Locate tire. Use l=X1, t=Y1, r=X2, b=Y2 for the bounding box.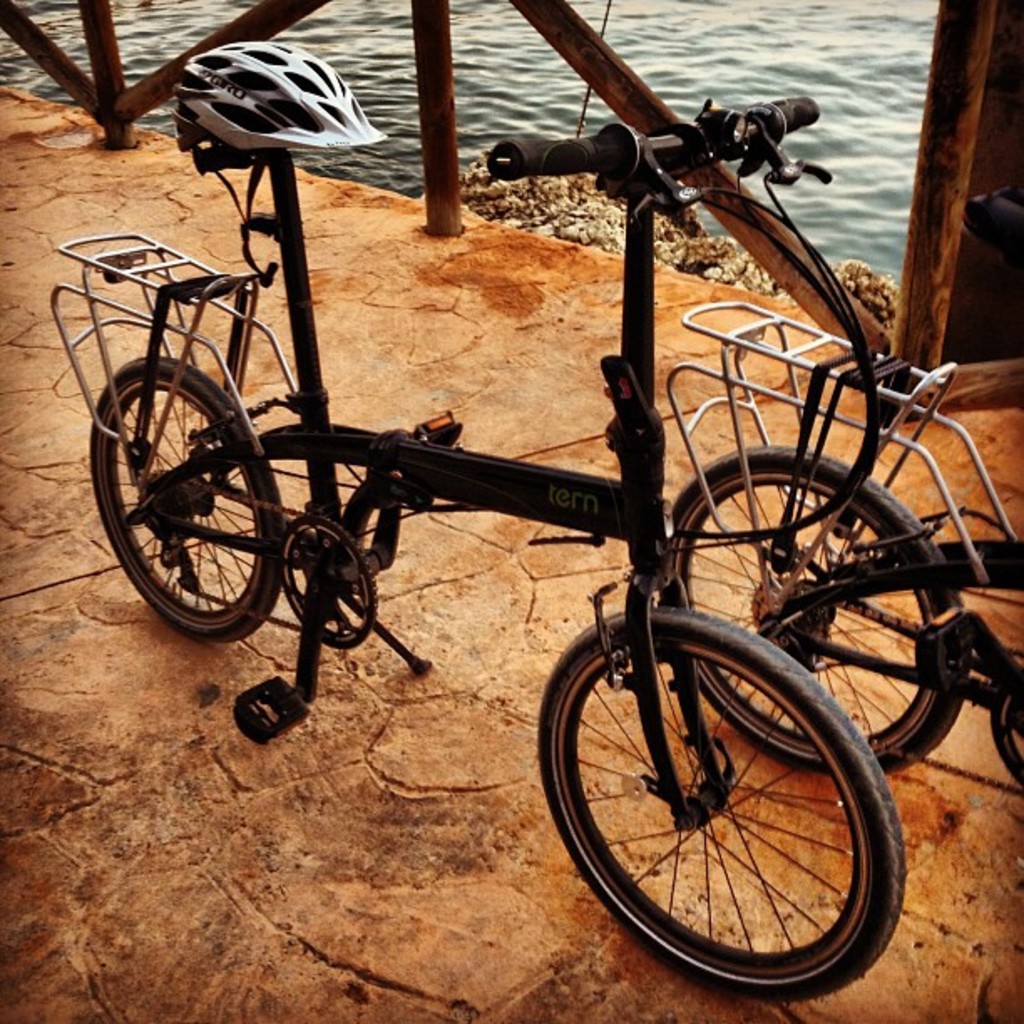
l=664, t=445, r=965, b=773.
